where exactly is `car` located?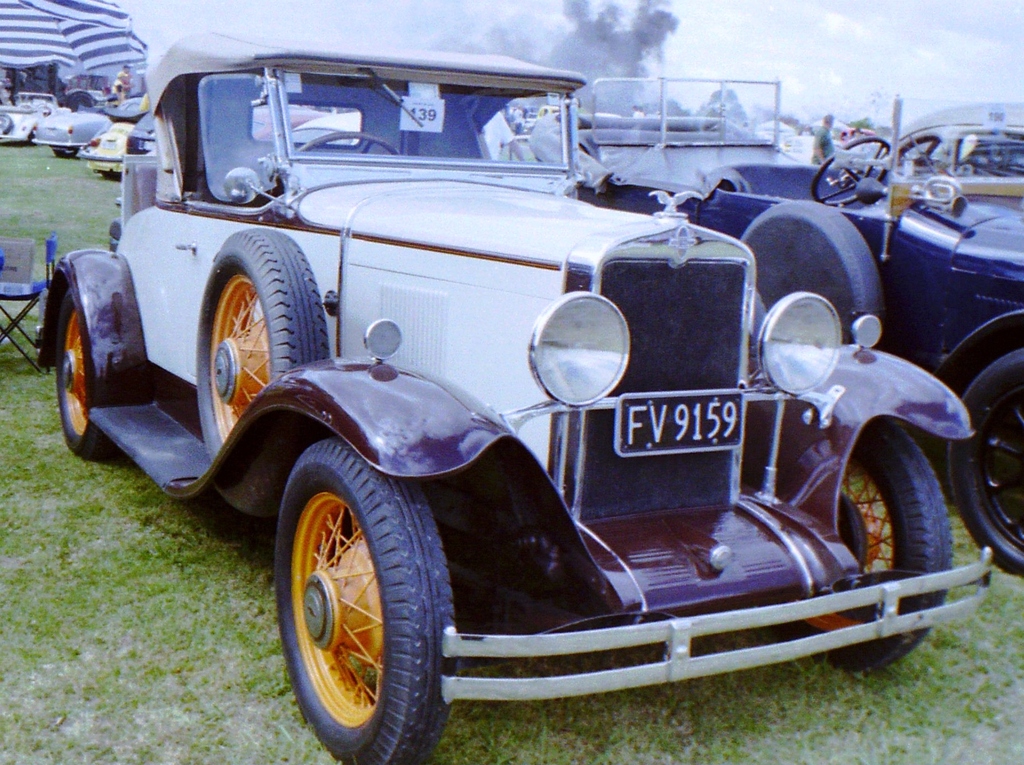
Its bounding box is (0, 85, 50, 145).
